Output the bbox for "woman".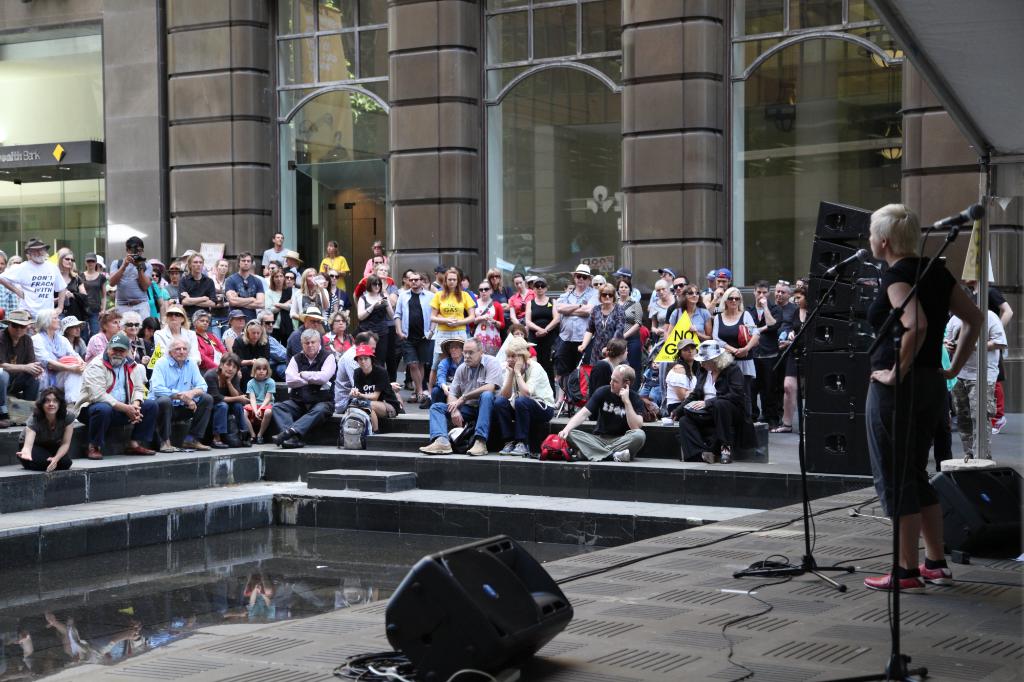
rect(875, 200, 995, 619).
